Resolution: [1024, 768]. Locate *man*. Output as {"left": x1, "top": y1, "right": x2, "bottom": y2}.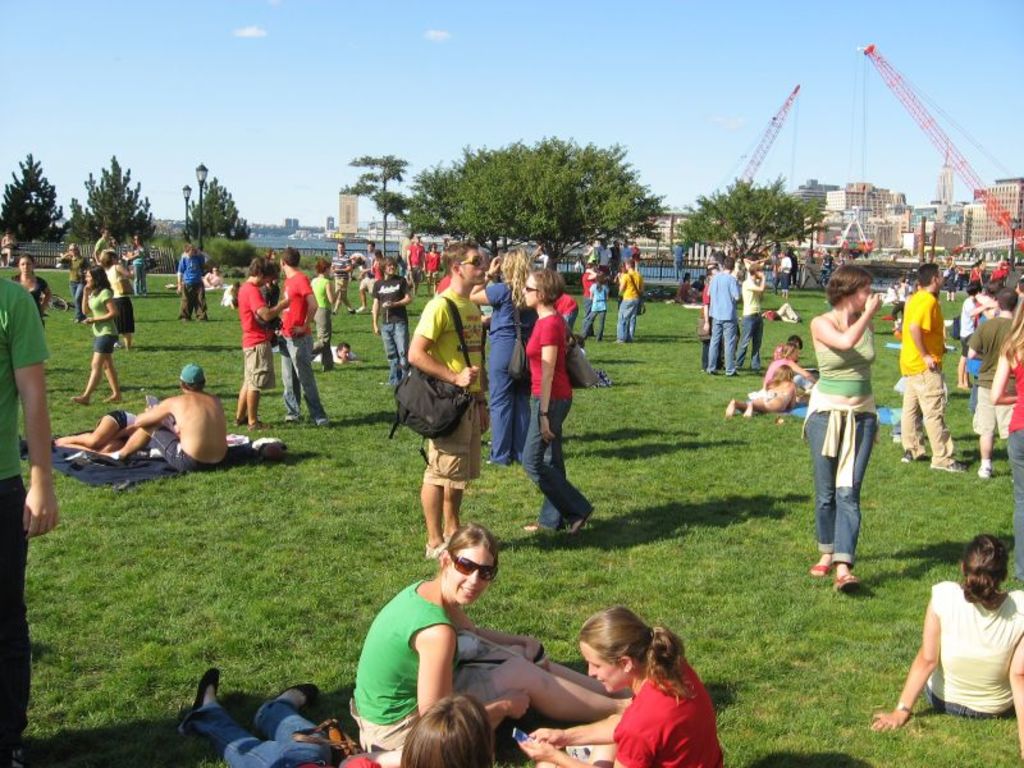
{"left": 616, "top": 244, "right": 620, "bottom": 255}.
